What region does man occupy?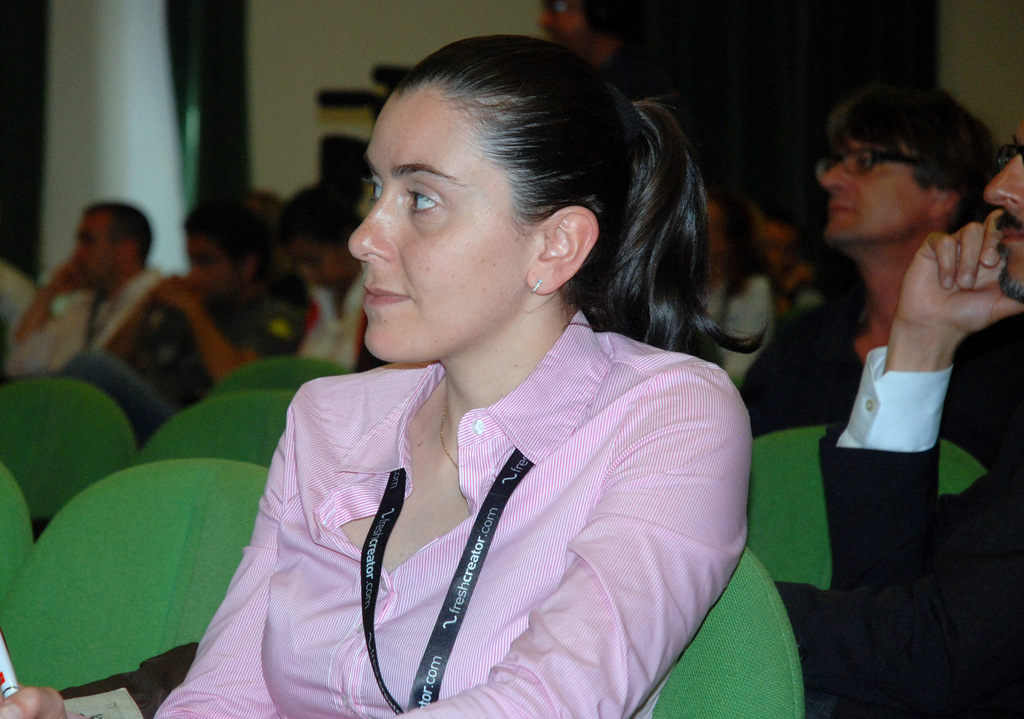
{"x1": 810, "y1": 129, "x2": 1023, "y2": 718}.
